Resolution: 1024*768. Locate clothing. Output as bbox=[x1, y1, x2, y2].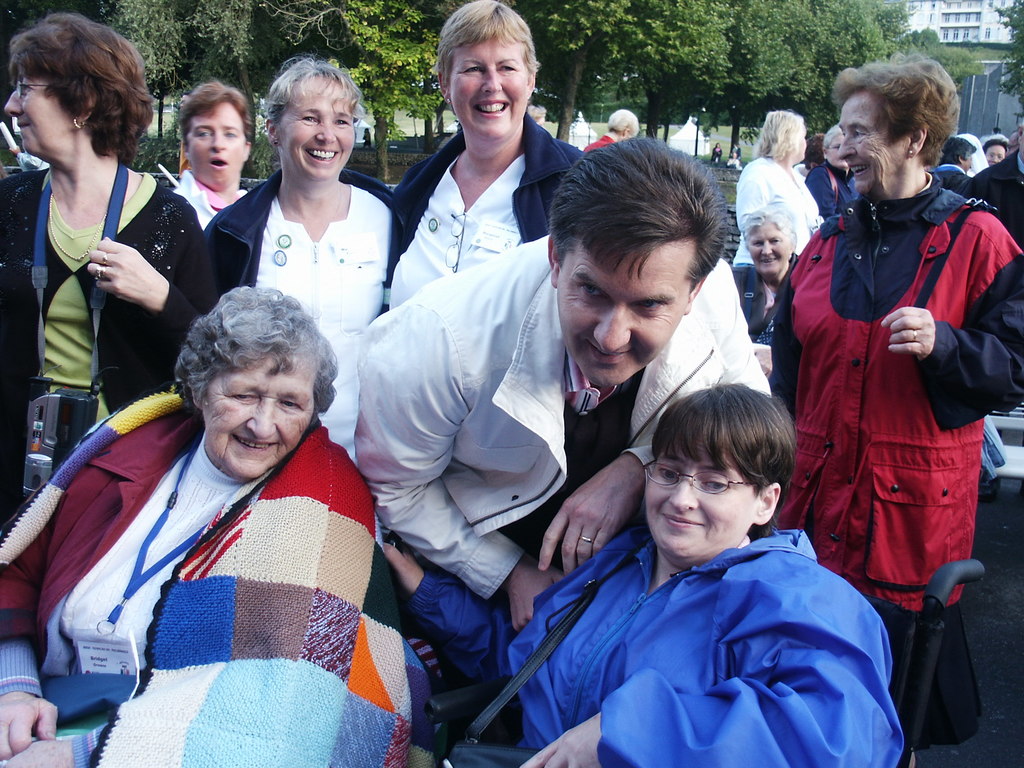
bbox=[0, 157, 211, 538].
